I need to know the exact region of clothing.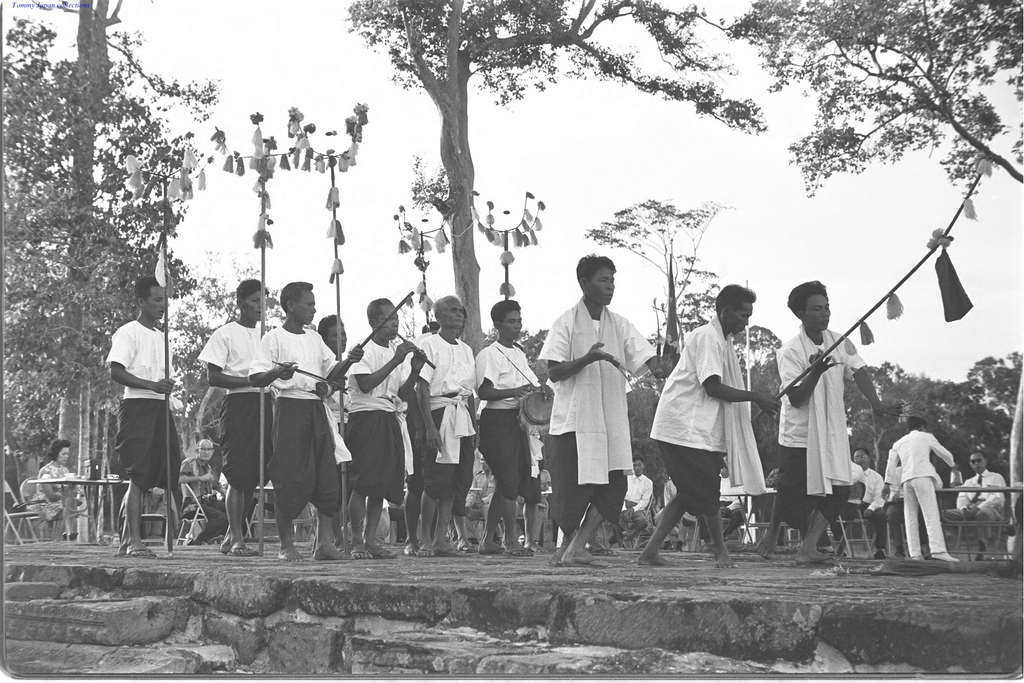
Region: [474, 343, 547, 499].
